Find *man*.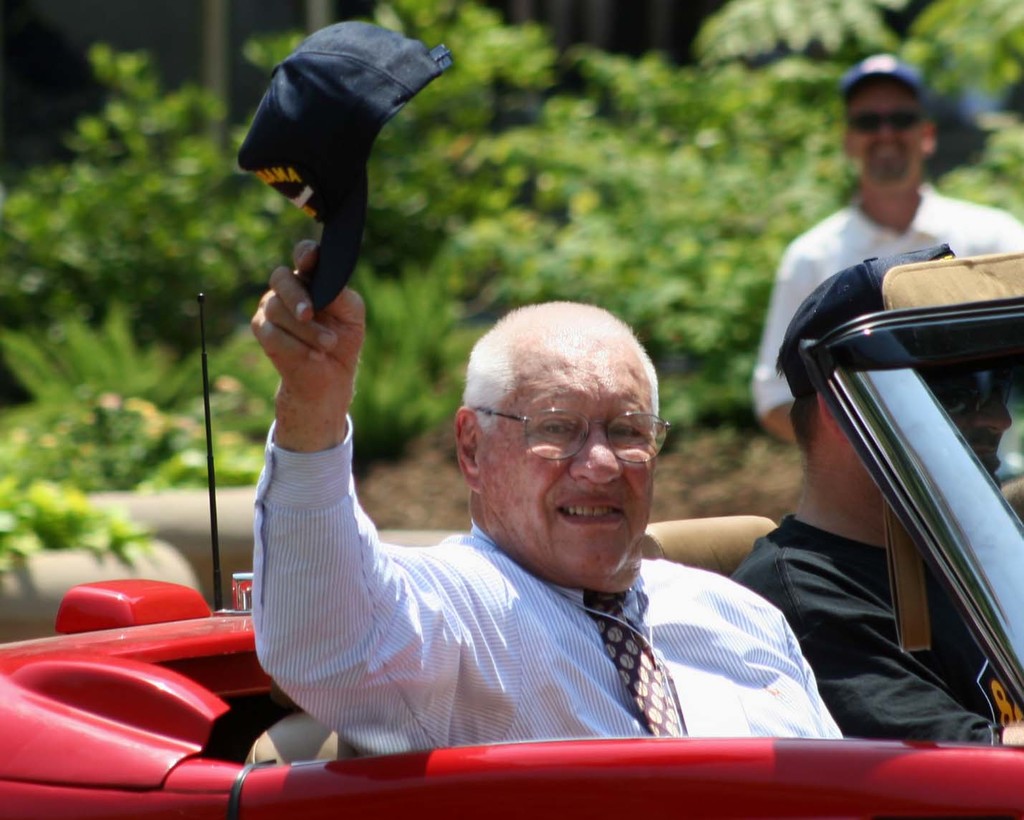
locate(730, 229, 1023, 765).
